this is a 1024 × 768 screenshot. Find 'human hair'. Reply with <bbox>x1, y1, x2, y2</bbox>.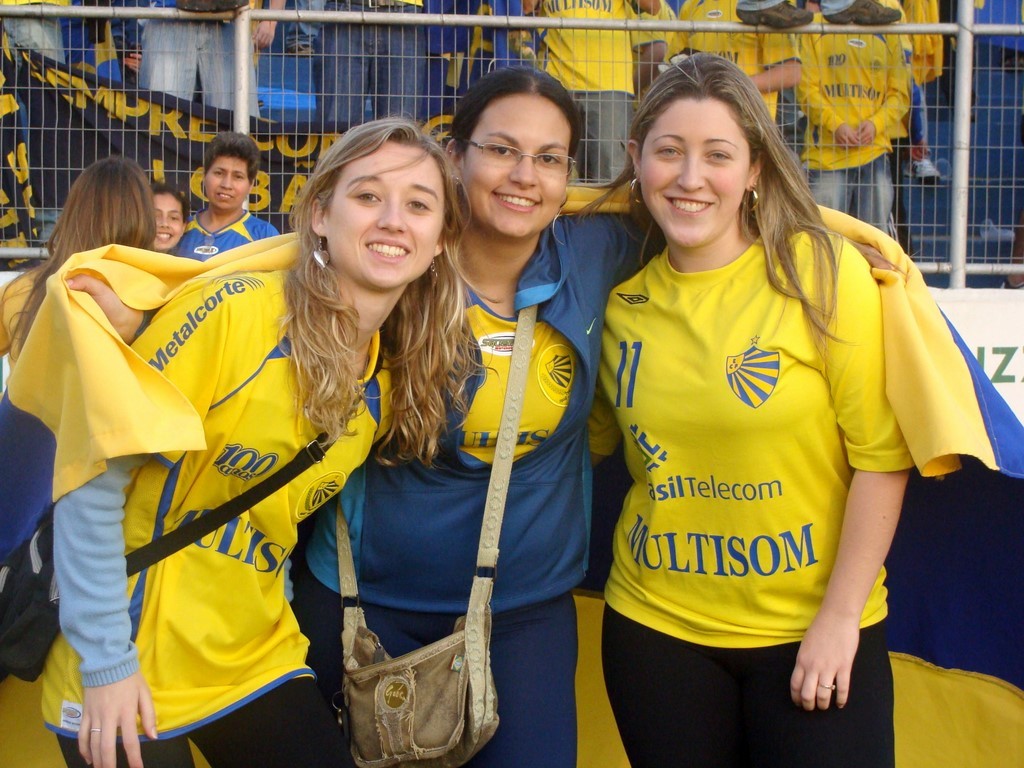
<bbox>457, 65, 577, 166</bbox>.
